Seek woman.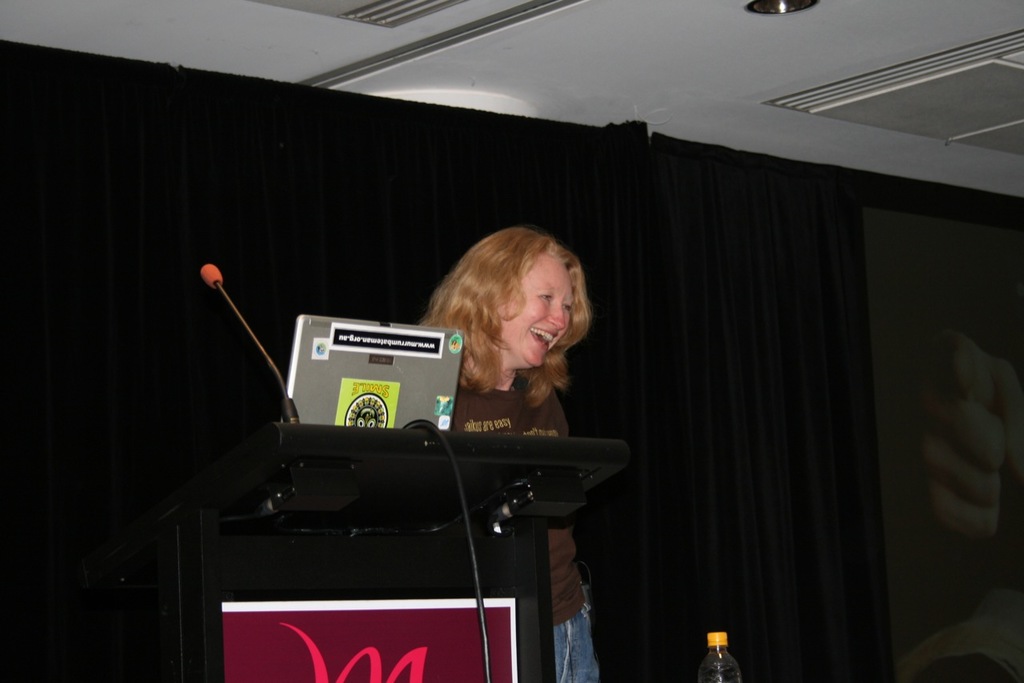
390/226/605/682.
